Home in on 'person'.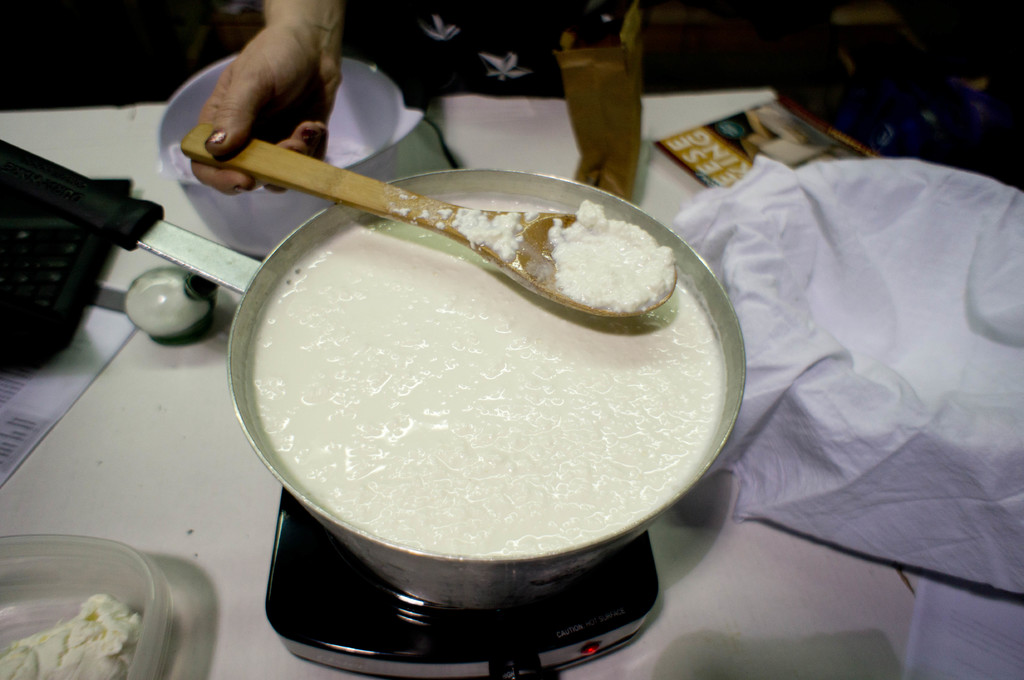
Homed in at bbox=(181, 0, 629, 194).
